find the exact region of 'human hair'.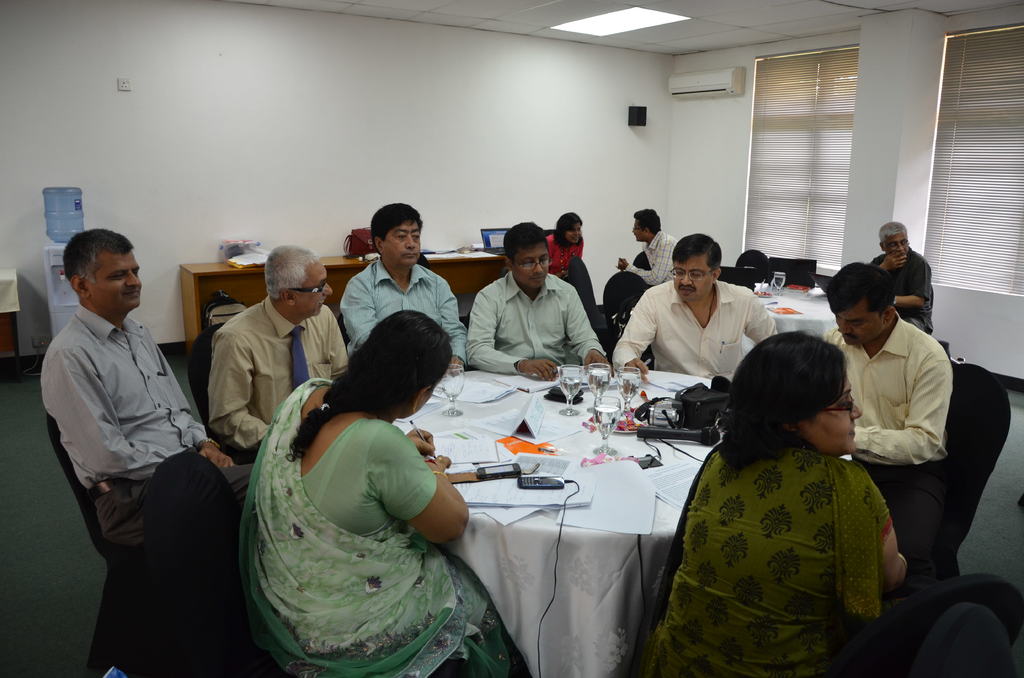
Exact region: x1=634, y1=208, x2=661, y2=232.
